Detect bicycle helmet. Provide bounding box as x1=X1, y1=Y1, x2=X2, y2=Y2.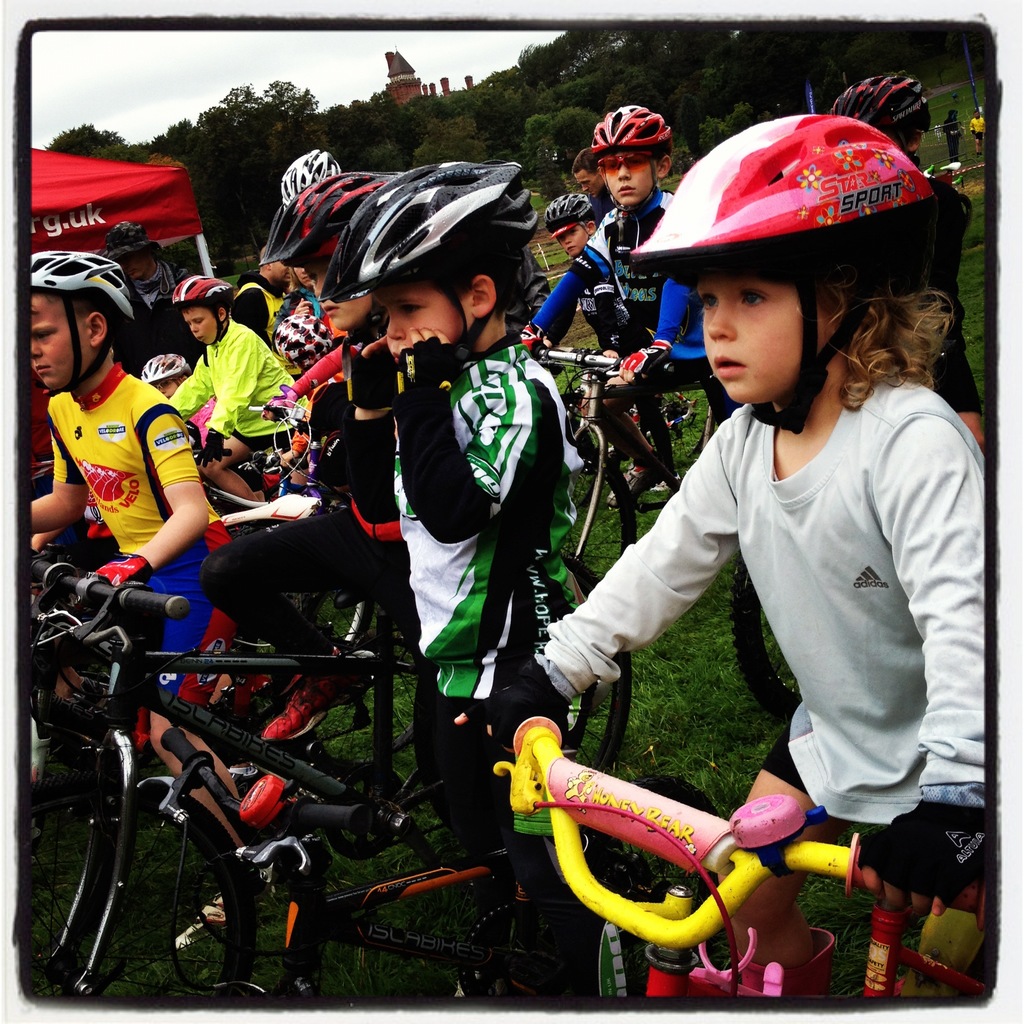
x1=28, y1=246, x2=130, y2=325.
